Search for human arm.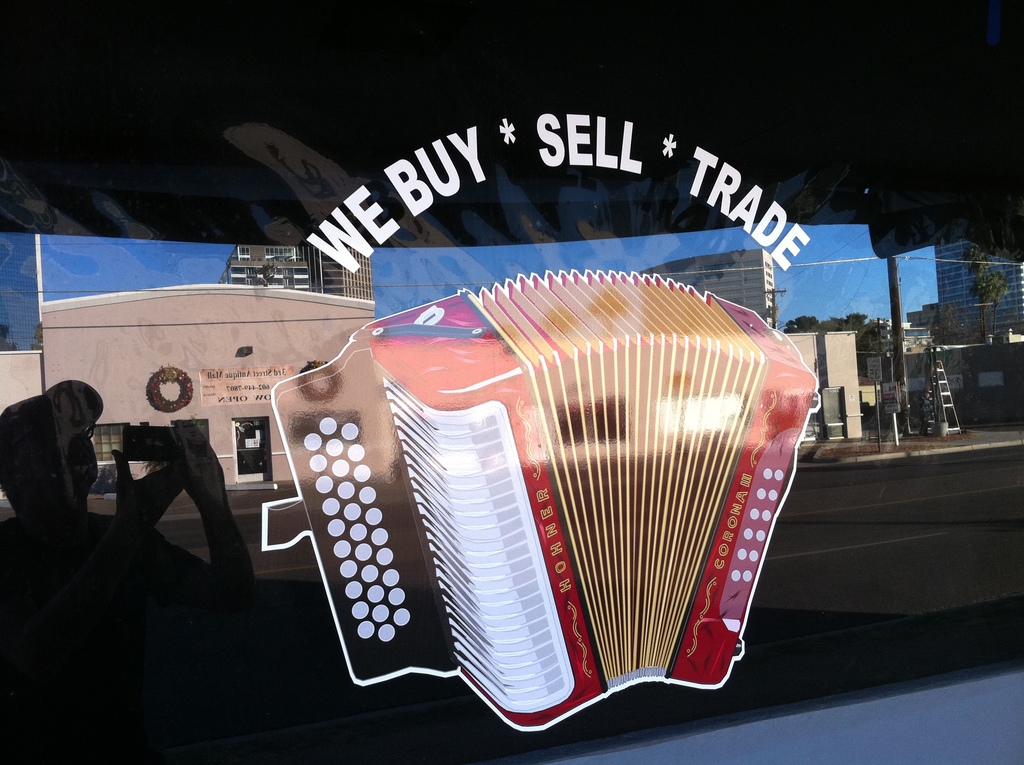
Found at [x1=172, y1=418, x2=253, y2=580].
